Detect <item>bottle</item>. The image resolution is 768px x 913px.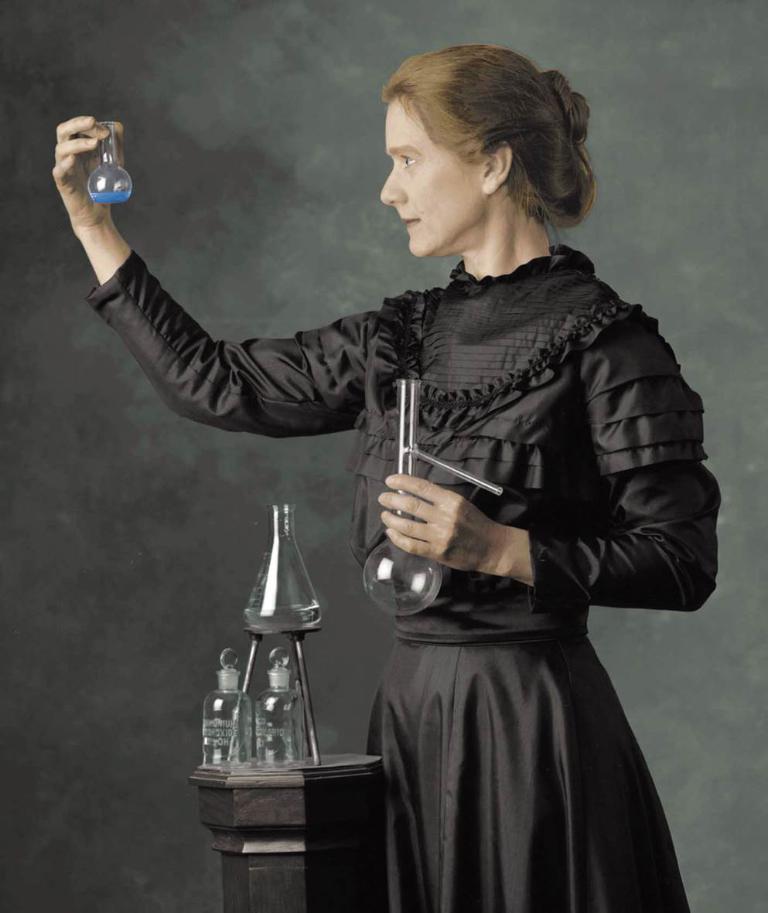
<region>245, 643, 306, 769</region>.
